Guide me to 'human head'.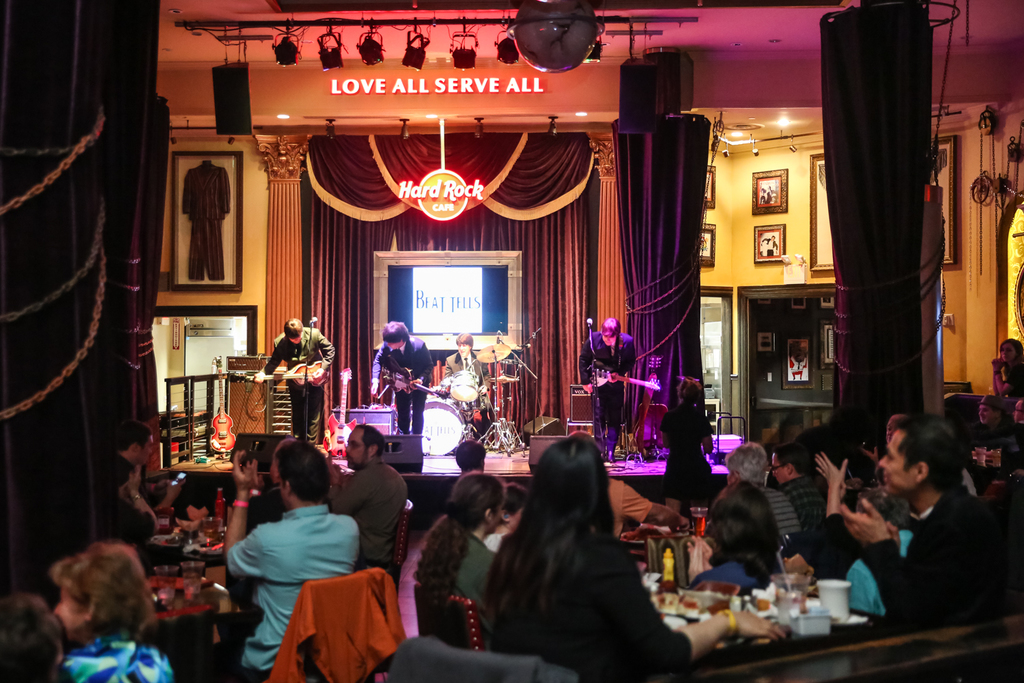
Guidance: BBox(89, 451, 136, 499).
